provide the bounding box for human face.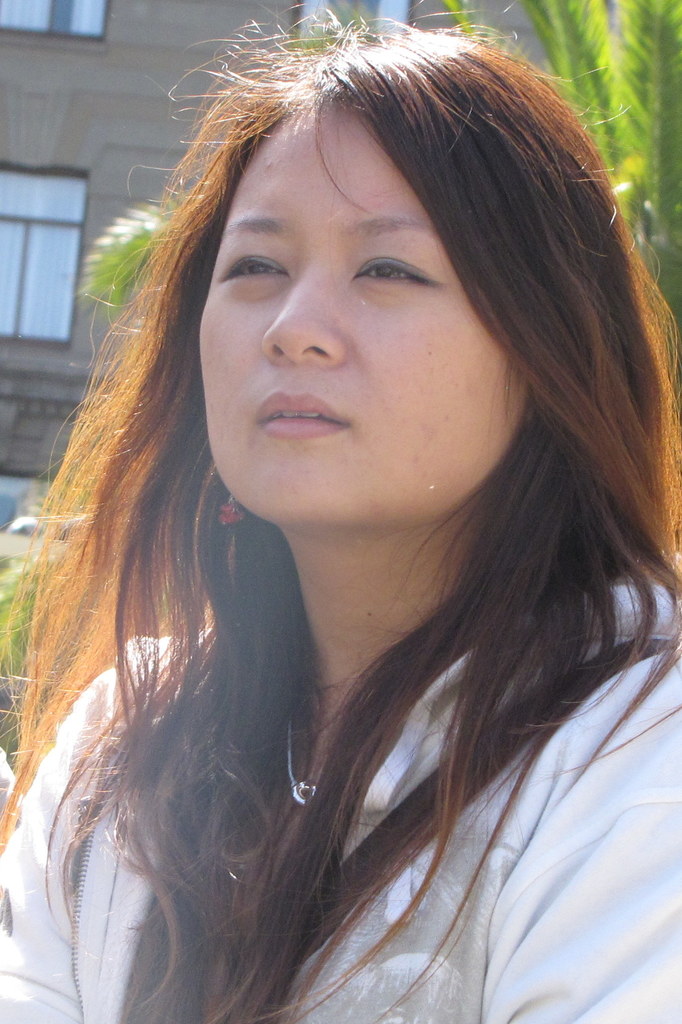
(193,100,516,603).
